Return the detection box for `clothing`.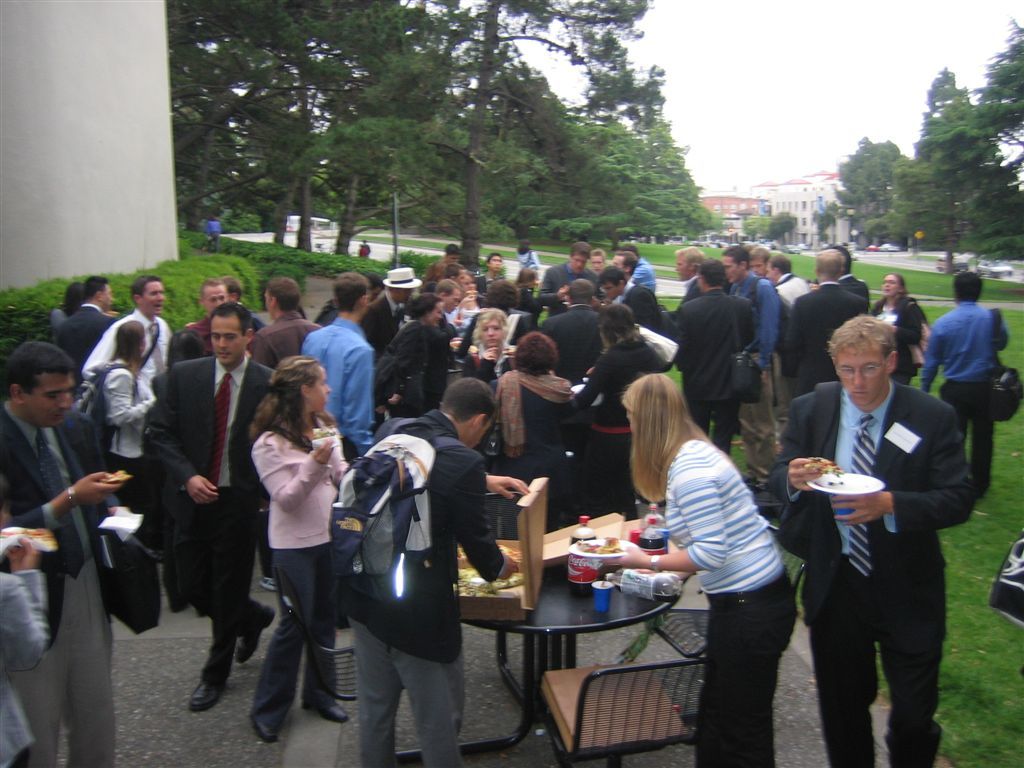
666:288:753:450.
